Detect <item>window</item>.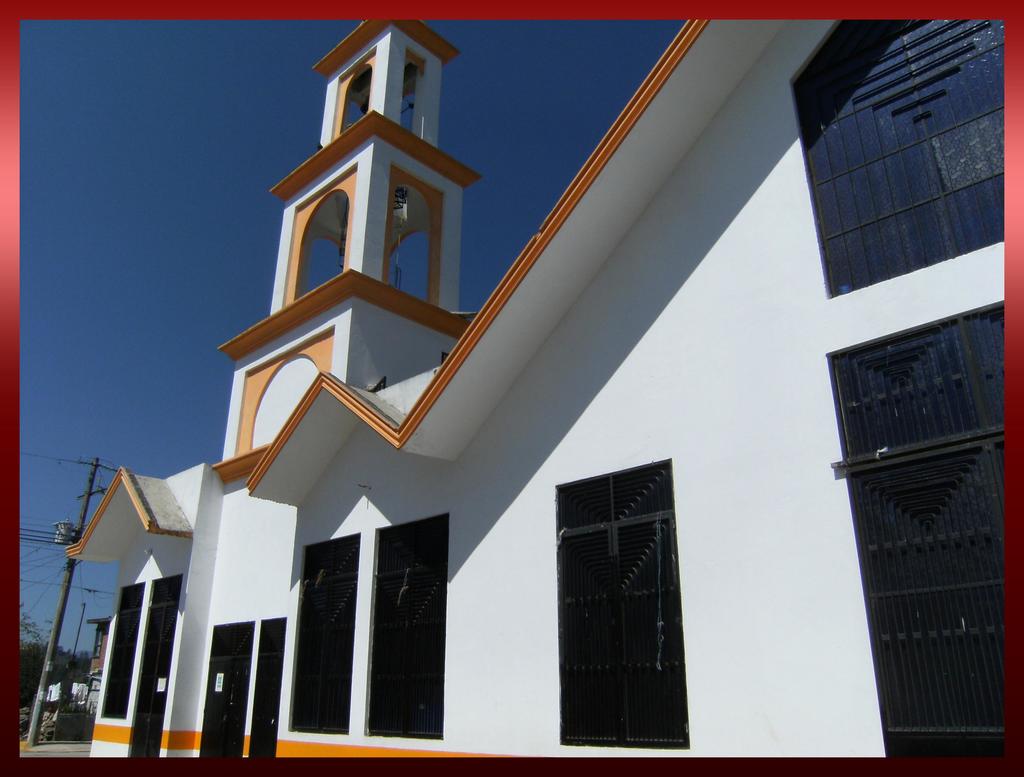
Detected at 99:578:145:716.
